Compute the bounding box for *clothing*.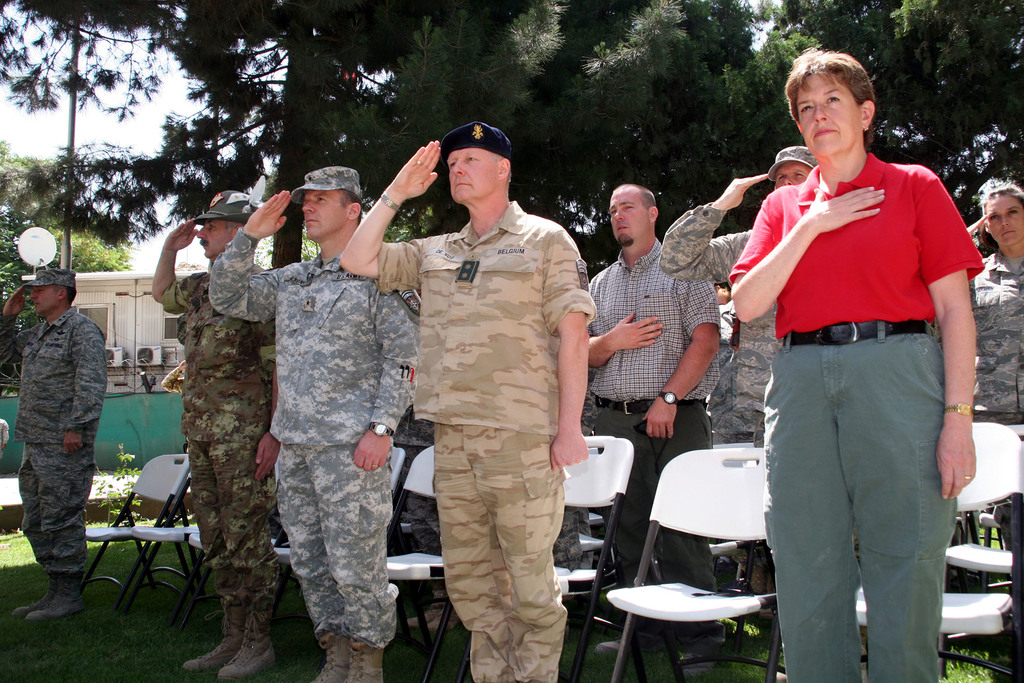
<region>724, 142, 985, 682</region>.
